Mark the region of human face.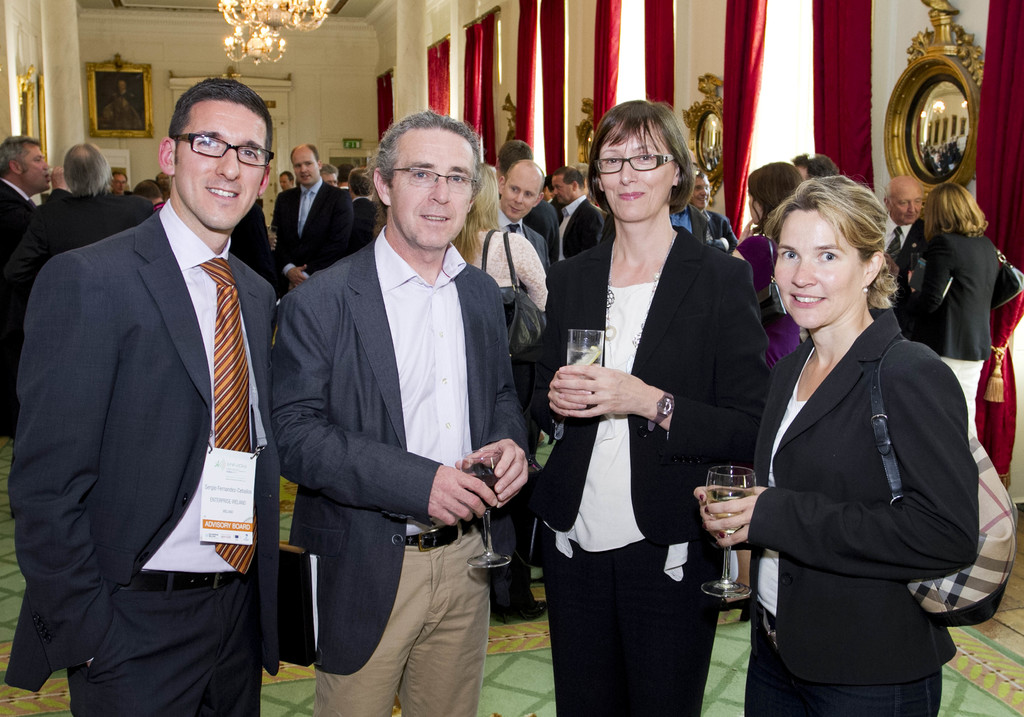
Region: (685, 175, 709, 209).
